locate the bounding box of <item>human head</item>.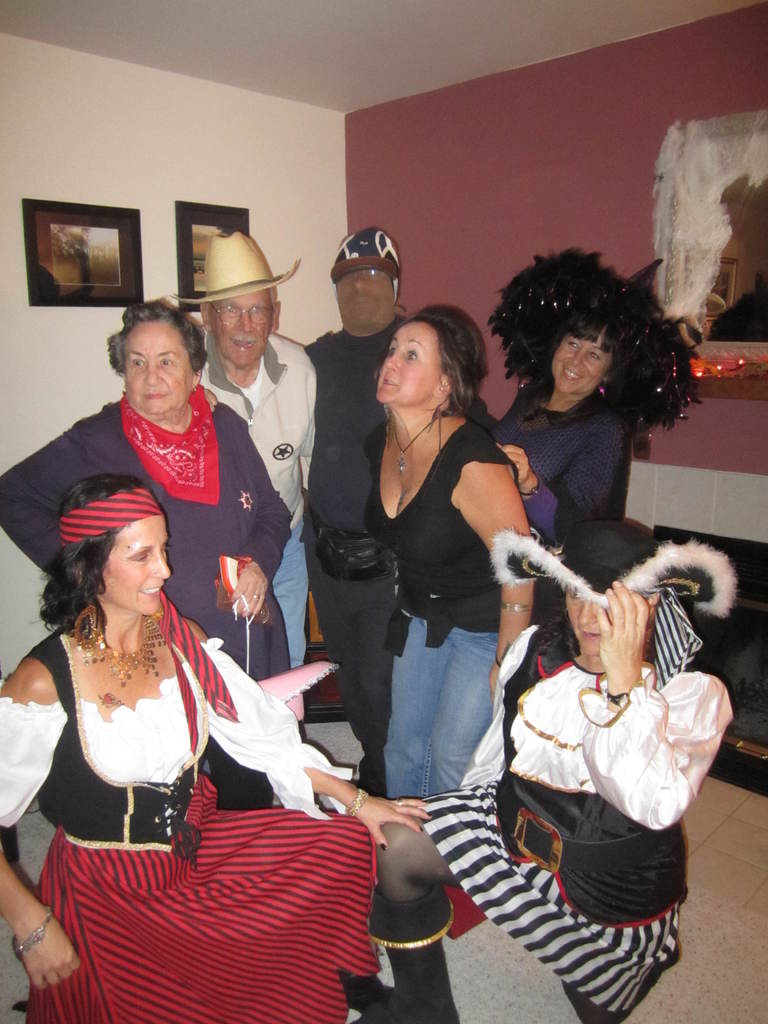
Bounding box: 96,293,194,405.
